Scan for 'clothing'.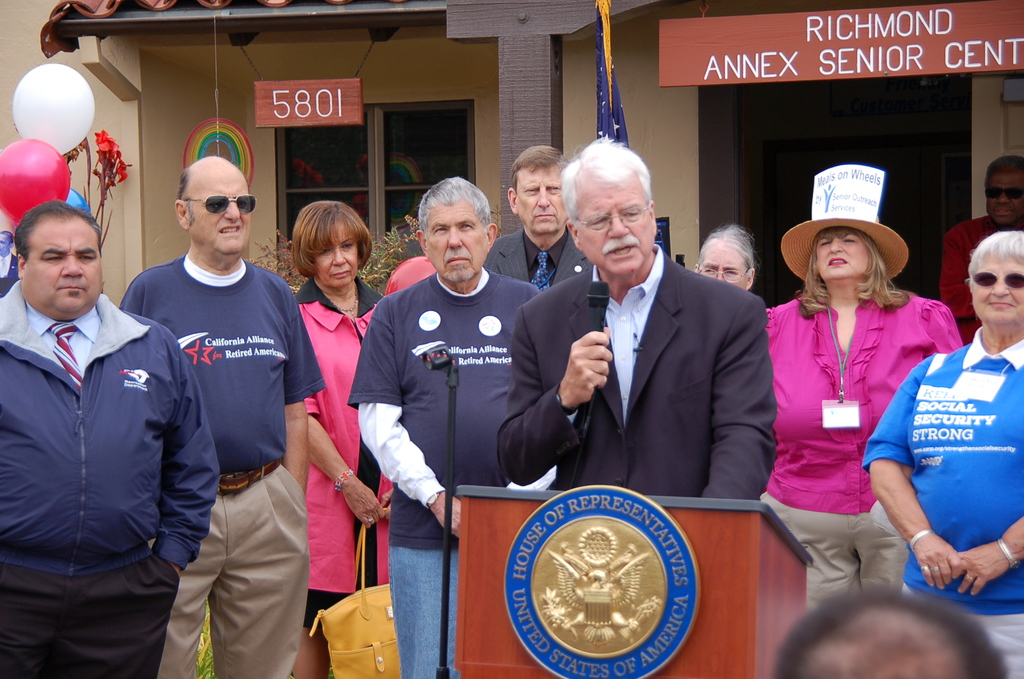
Scan result: [x1=0, y1=266, x2=216, y2=678].
